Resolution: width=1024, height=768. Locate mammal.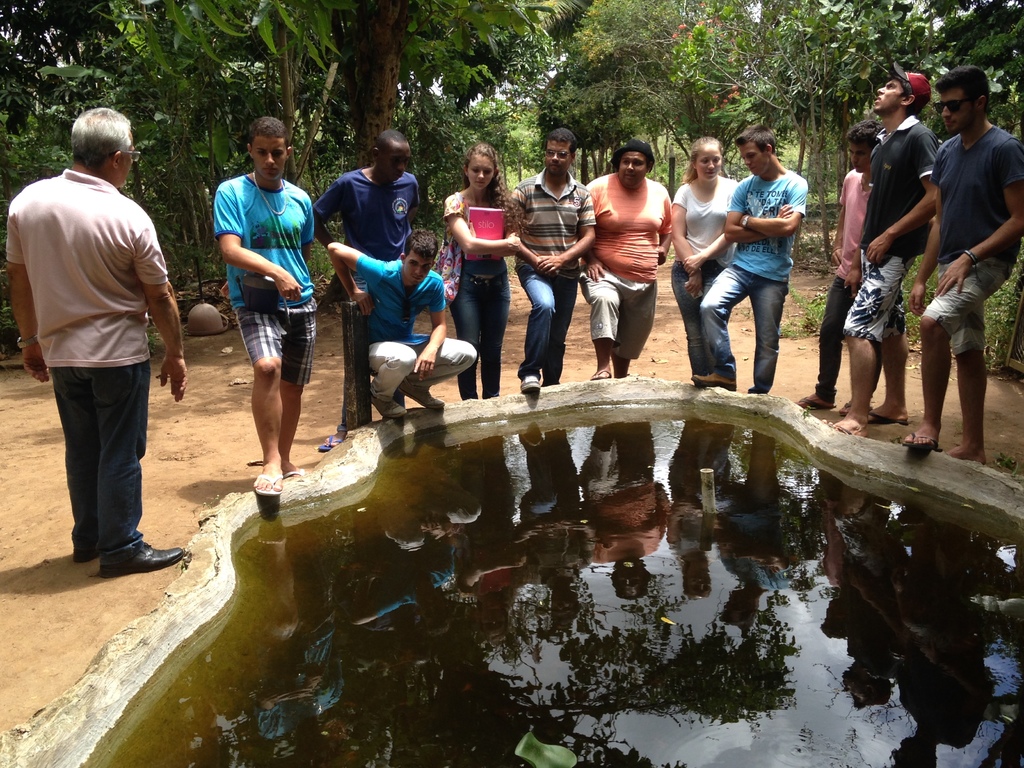
{"x1": 672, "y1": 134, "x2": 739, "y2": 386}.
